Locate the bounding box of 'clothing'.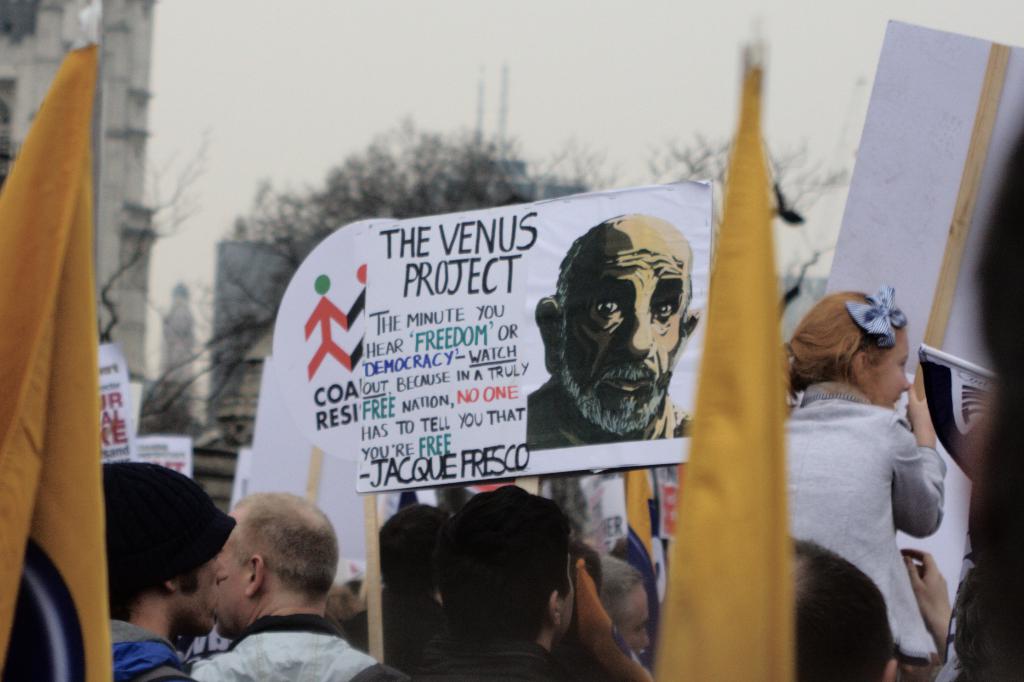
Bounding box: bbox=[521, 367, 698, 455].
